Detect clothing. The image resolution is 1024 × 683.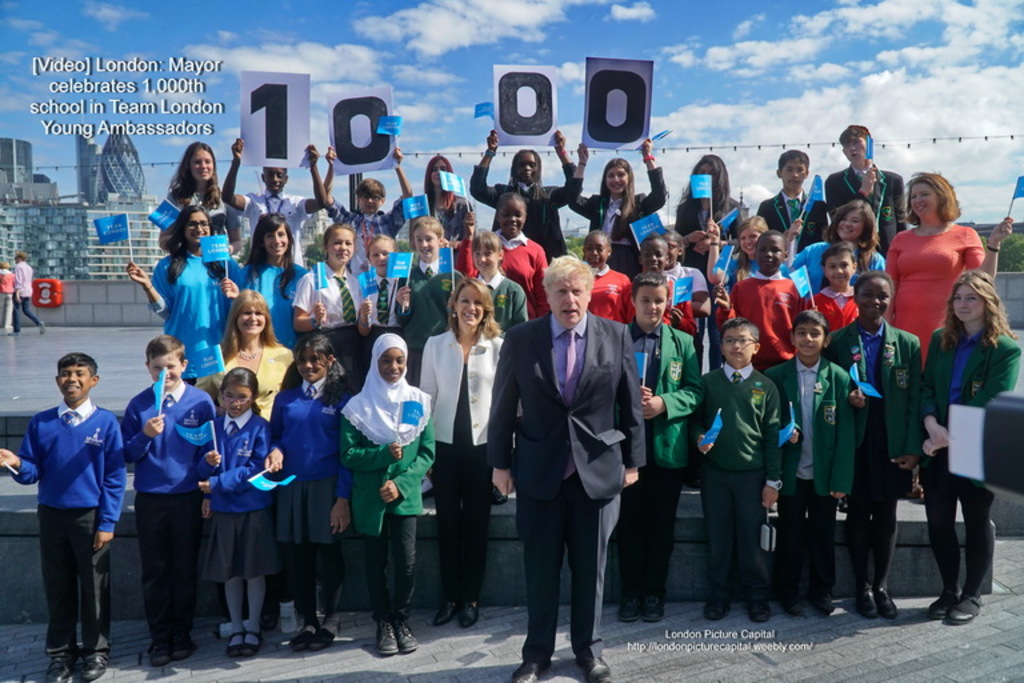
crop(755, 185, 813, 232).
